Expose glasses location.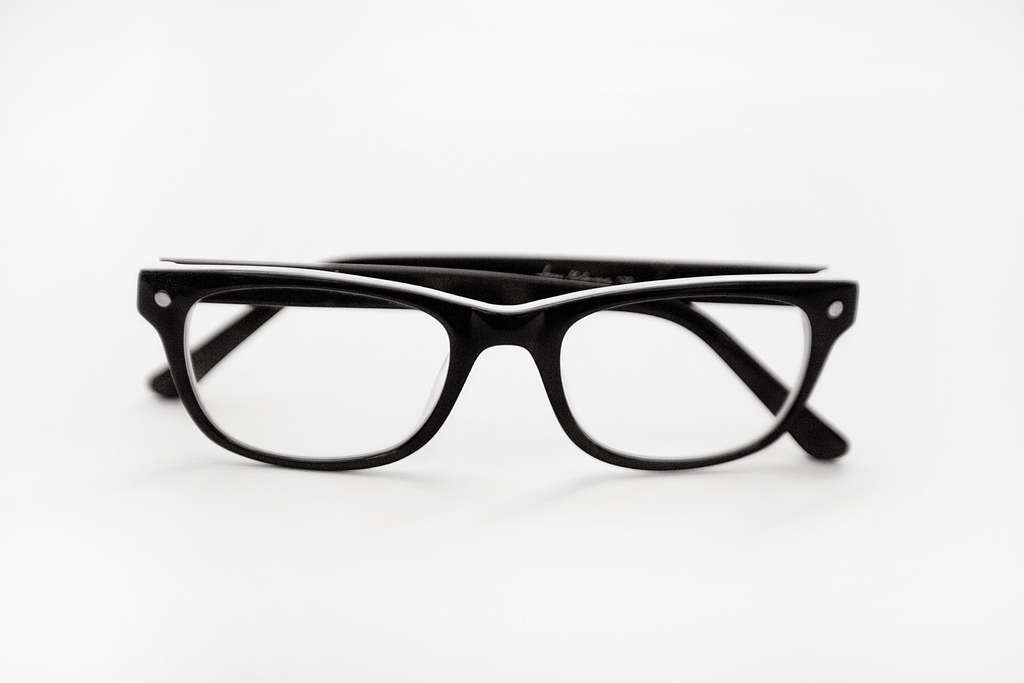
Exposed at 132, 251, 859, 461.
